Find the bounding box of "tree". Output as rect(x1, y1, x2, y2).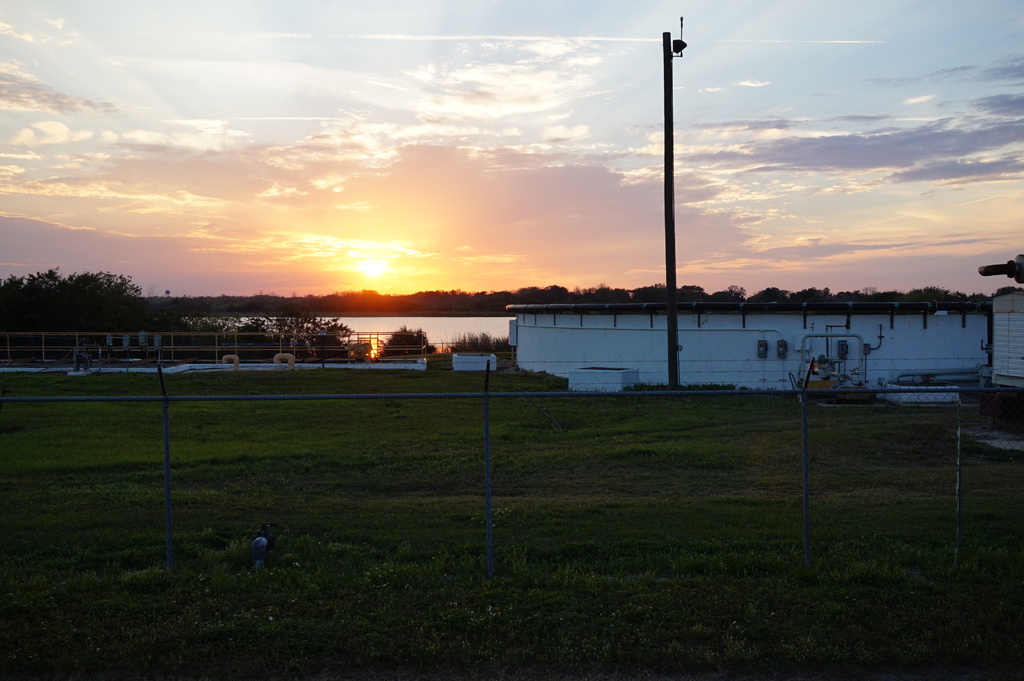
rect(158, 314, 228, 353).
